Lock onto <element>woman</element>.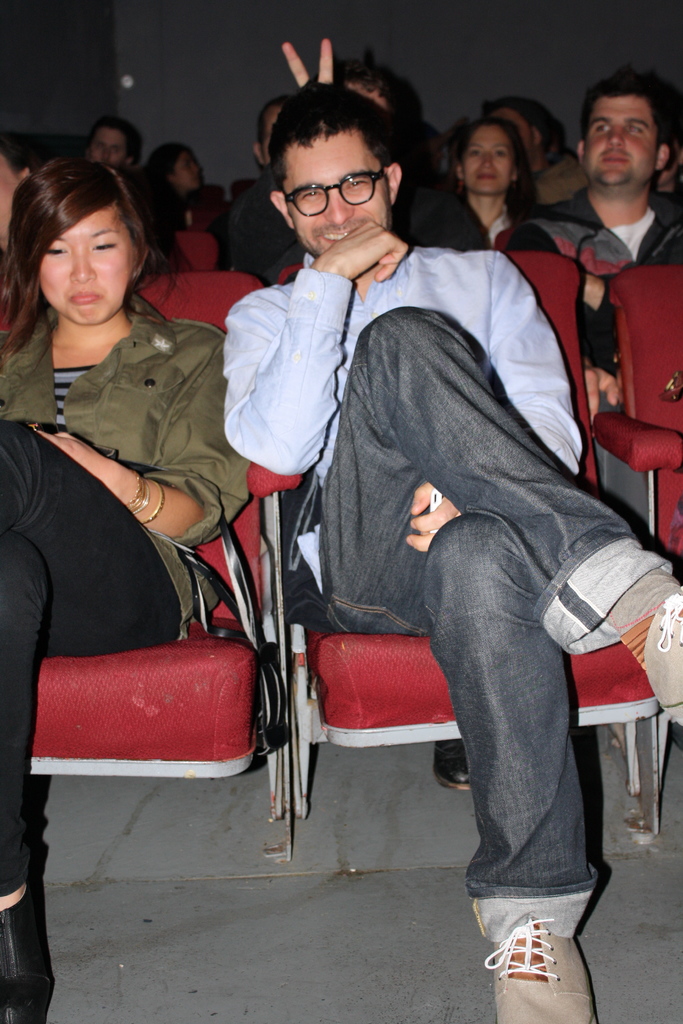
Locked: 148/145/204/195.
